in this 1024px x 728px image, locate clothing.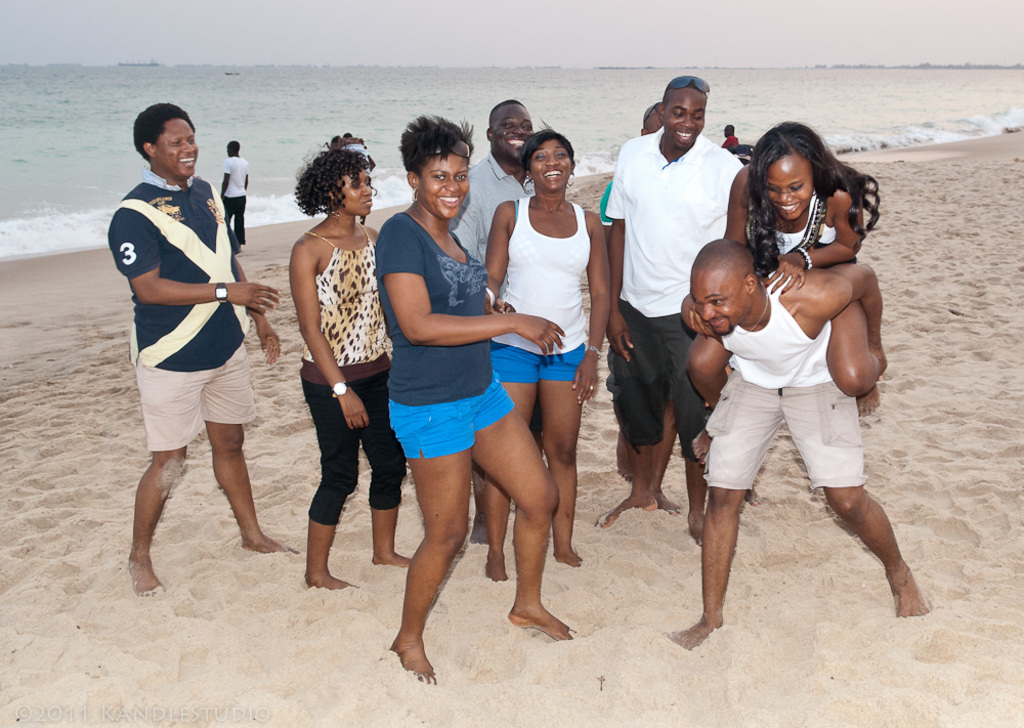
Bounding box: 499:194:589:358.
